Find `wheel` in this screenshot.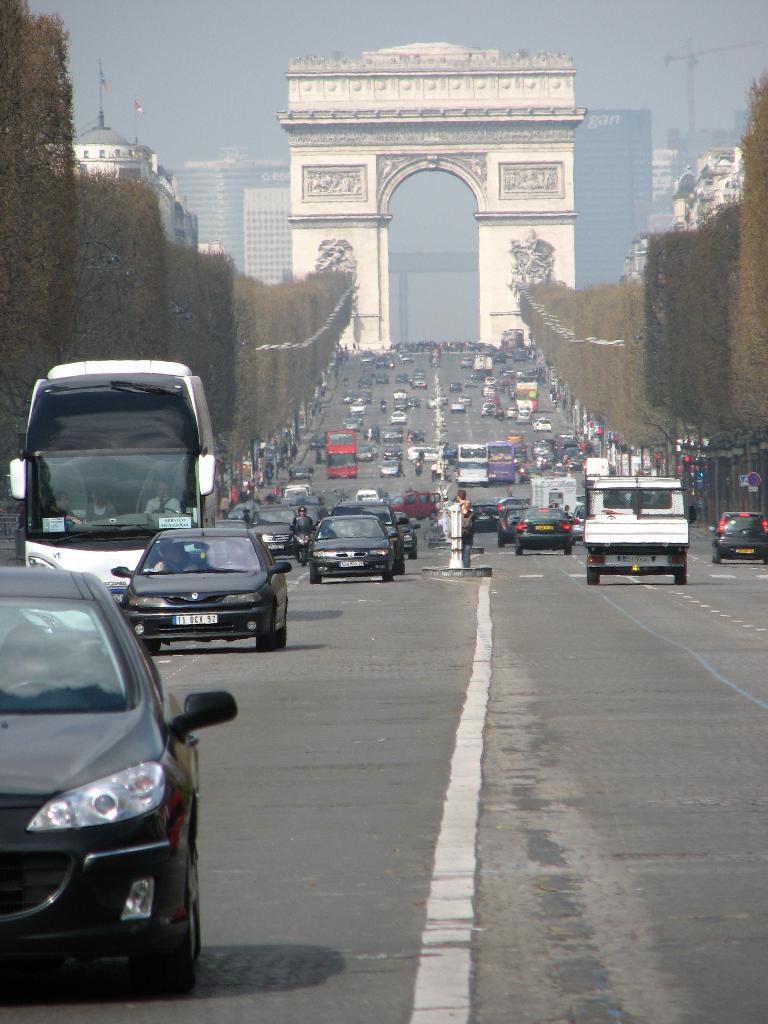
The bounding box for `wheel` is (255, 610, 276, 650).
